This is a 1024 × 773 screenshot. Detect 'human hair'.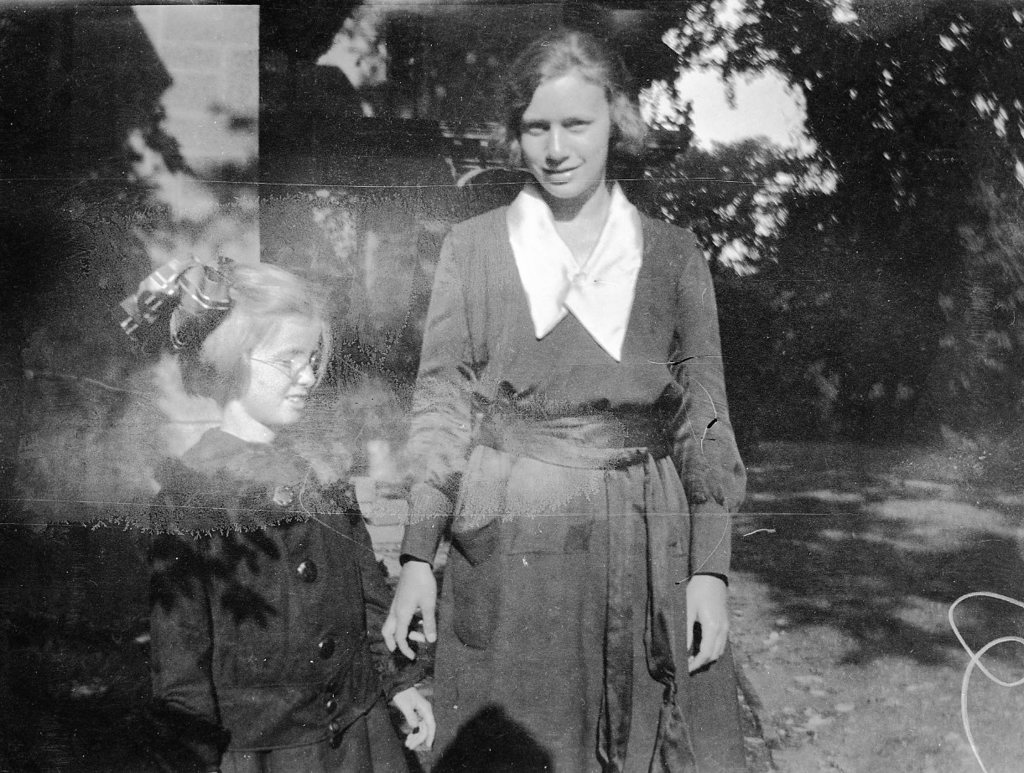
x1=494 y1=38 x2=640 y2=194.
